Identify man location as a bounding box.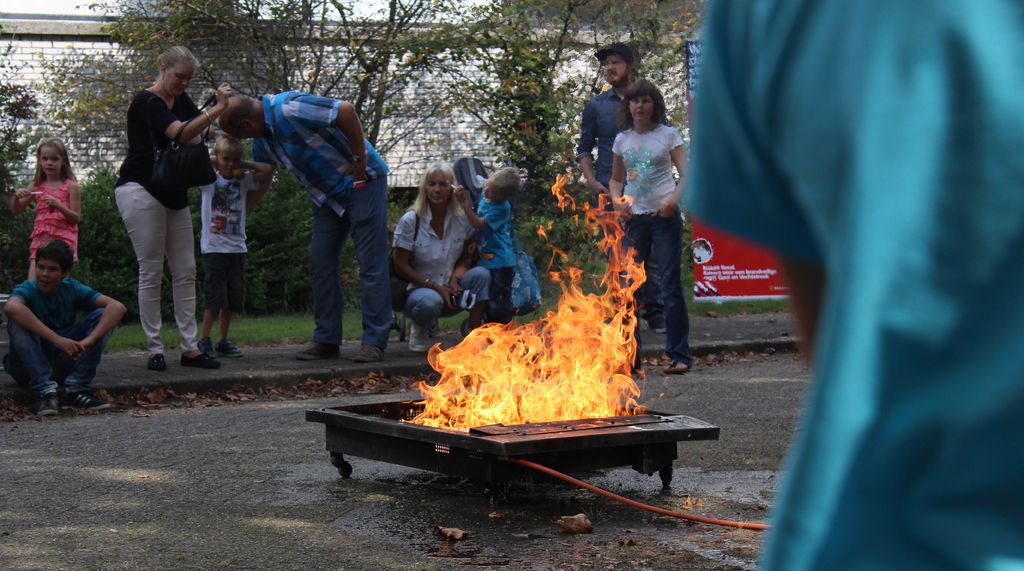
[0, 231, 125, 429].
